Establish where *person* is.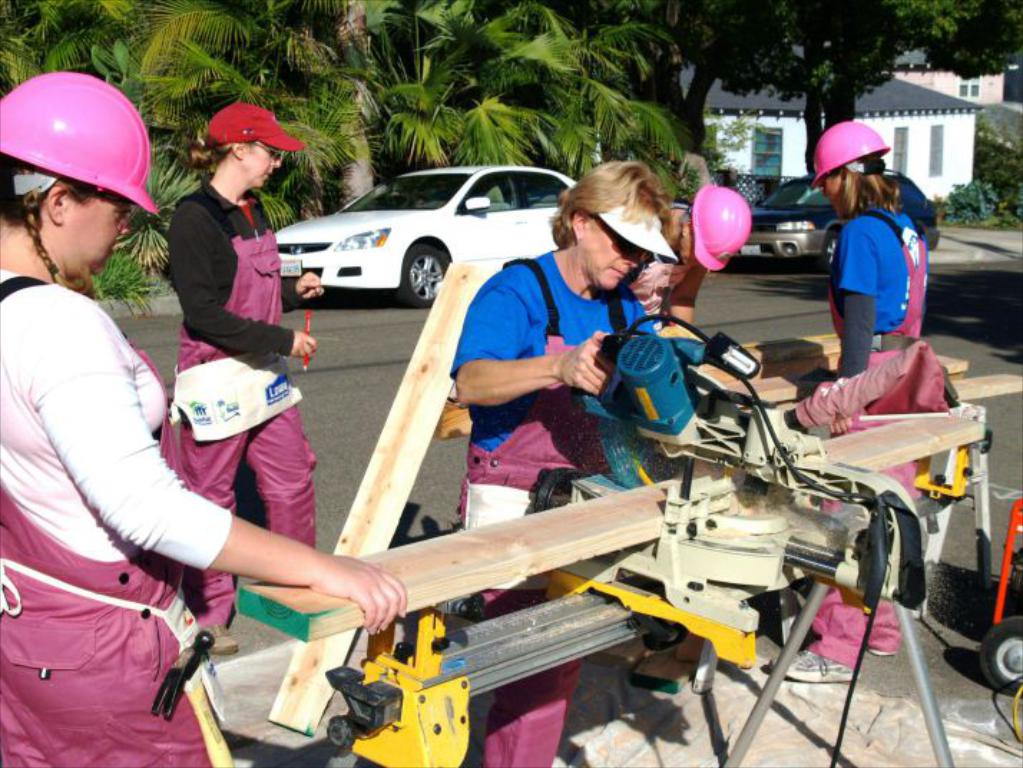
Established at 630:181:754:340.
